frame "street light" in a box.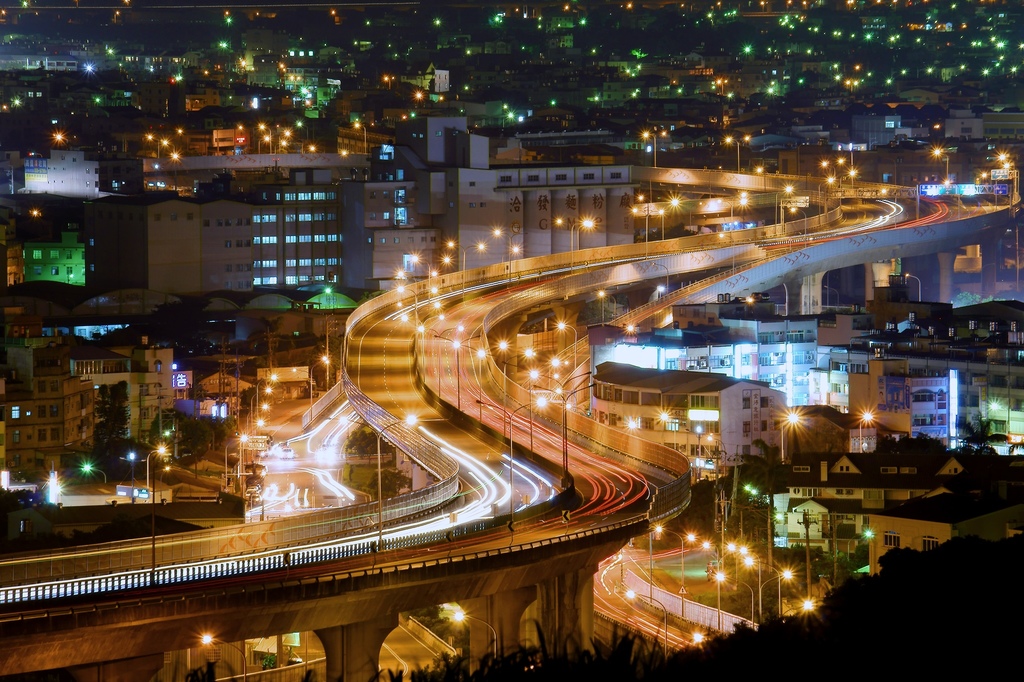
locate(752, 165, 772, 190).
